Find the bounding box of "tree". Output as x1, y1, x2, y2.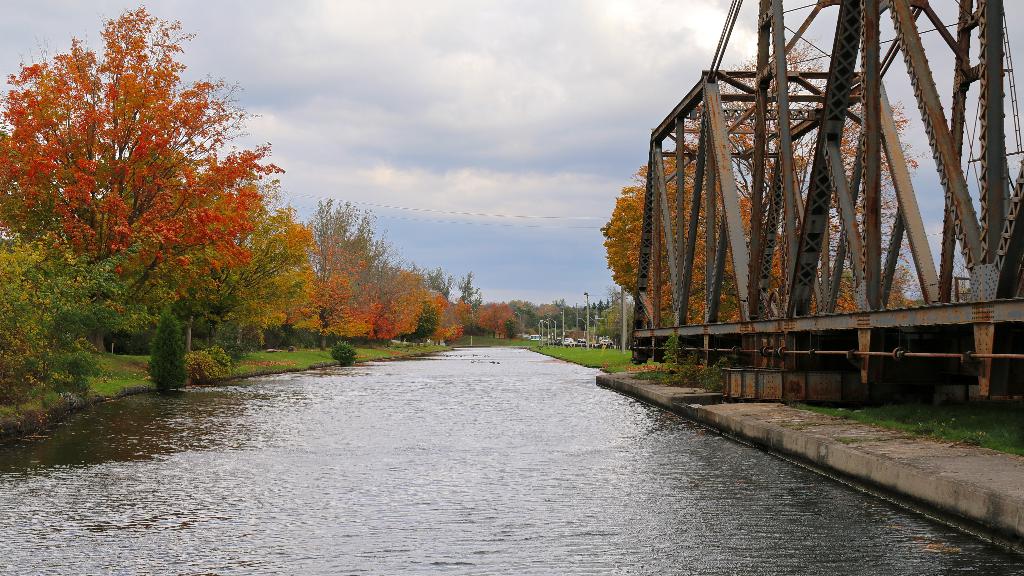
680, 32, 922, 313.
